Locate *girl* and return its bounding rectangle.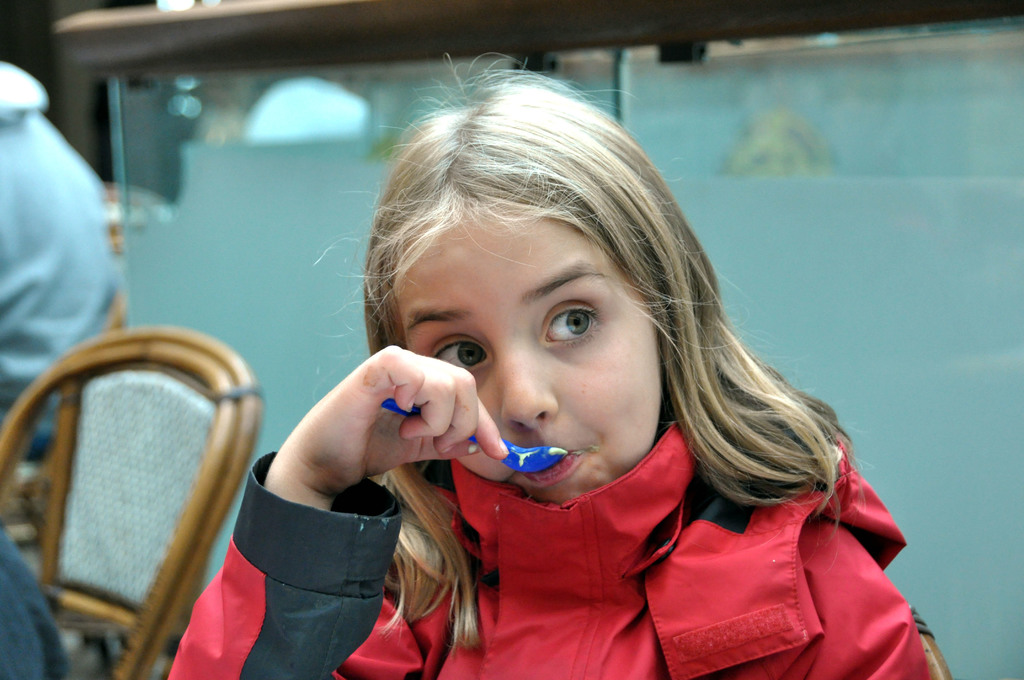
pyautogui.locateOnScreen(161, 57, 932, 677).
